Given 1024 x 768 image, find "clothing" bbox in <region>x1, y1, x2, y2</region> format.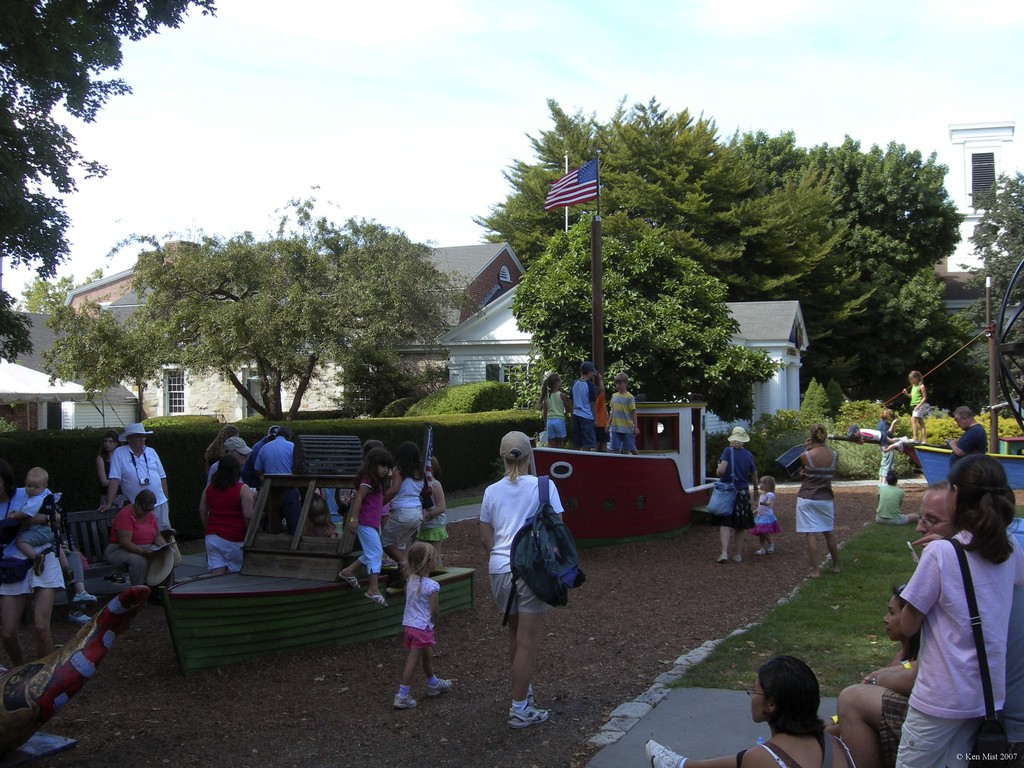
<region>100, 506, 160, 591</region>.
